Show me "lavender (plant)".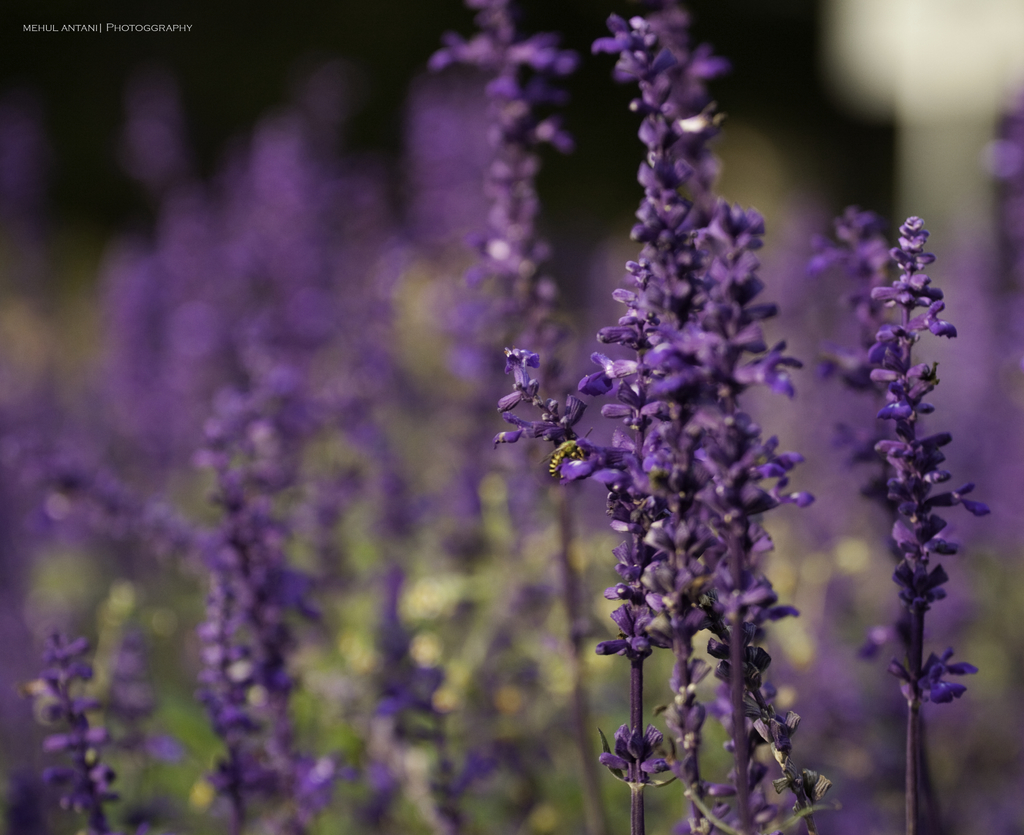
"lavender (plant)" is here: pyautogui.locateOnScreen(175, 448, 273, 734).
